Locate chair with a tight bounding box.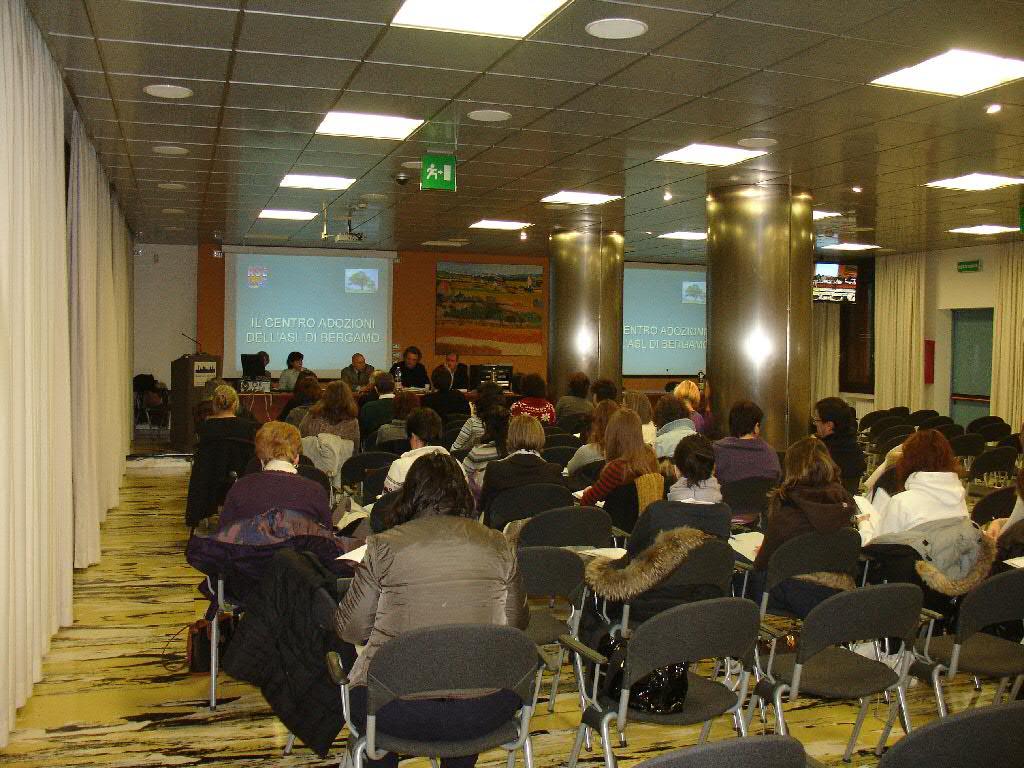
x1=482, y1=484, x2=579, y2=536.
